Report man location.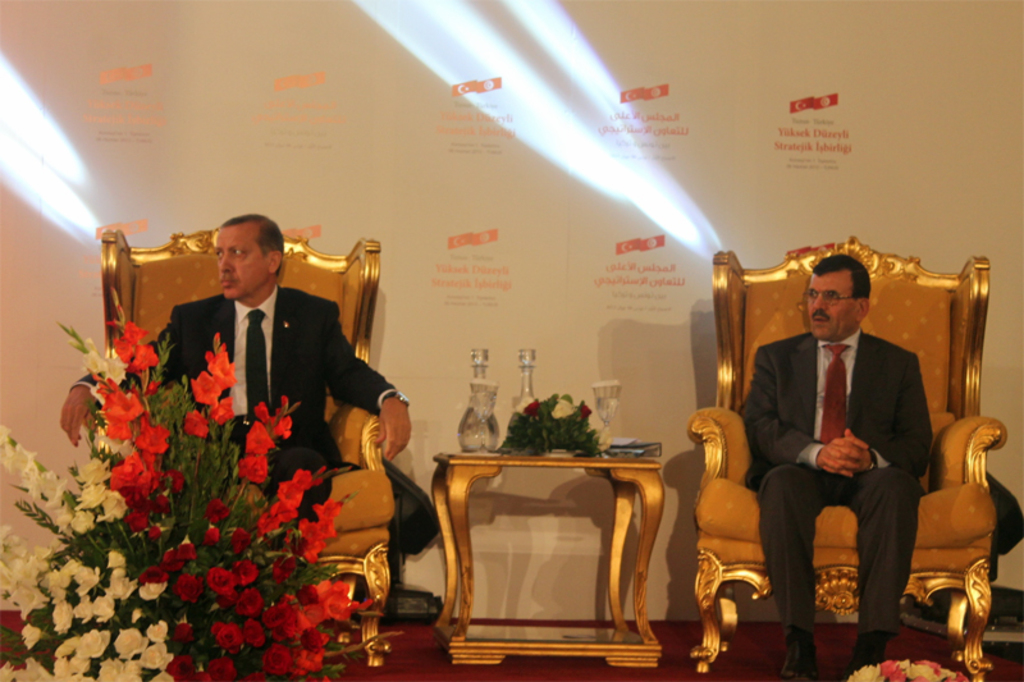
Report: [739,248,937,681].
